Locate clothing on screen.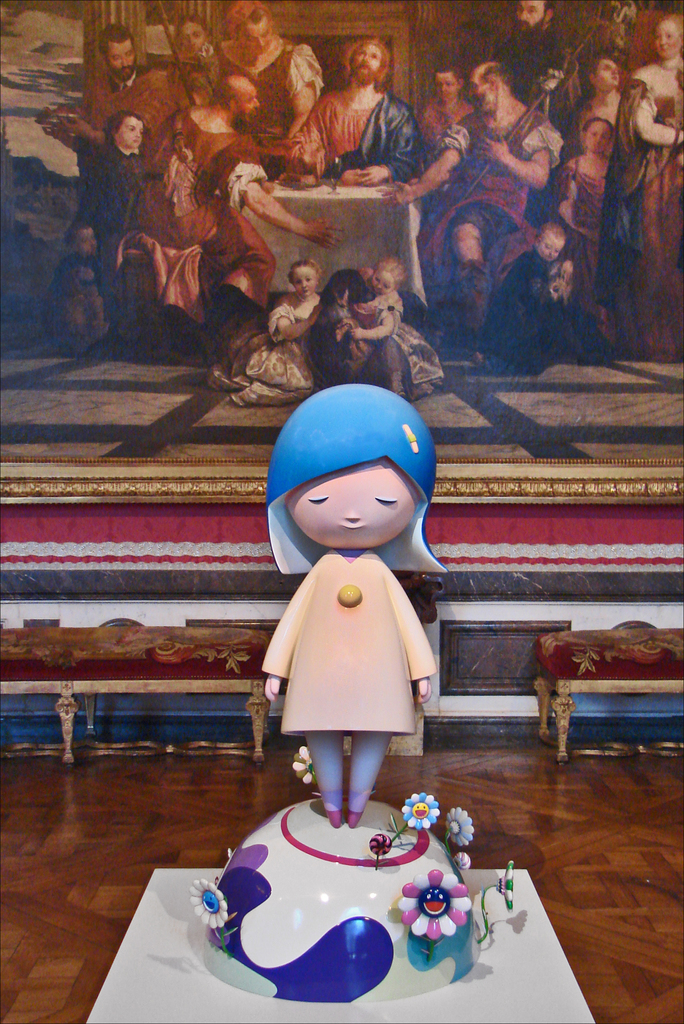
On screen at bbox=(249, 538, 435, 815).
